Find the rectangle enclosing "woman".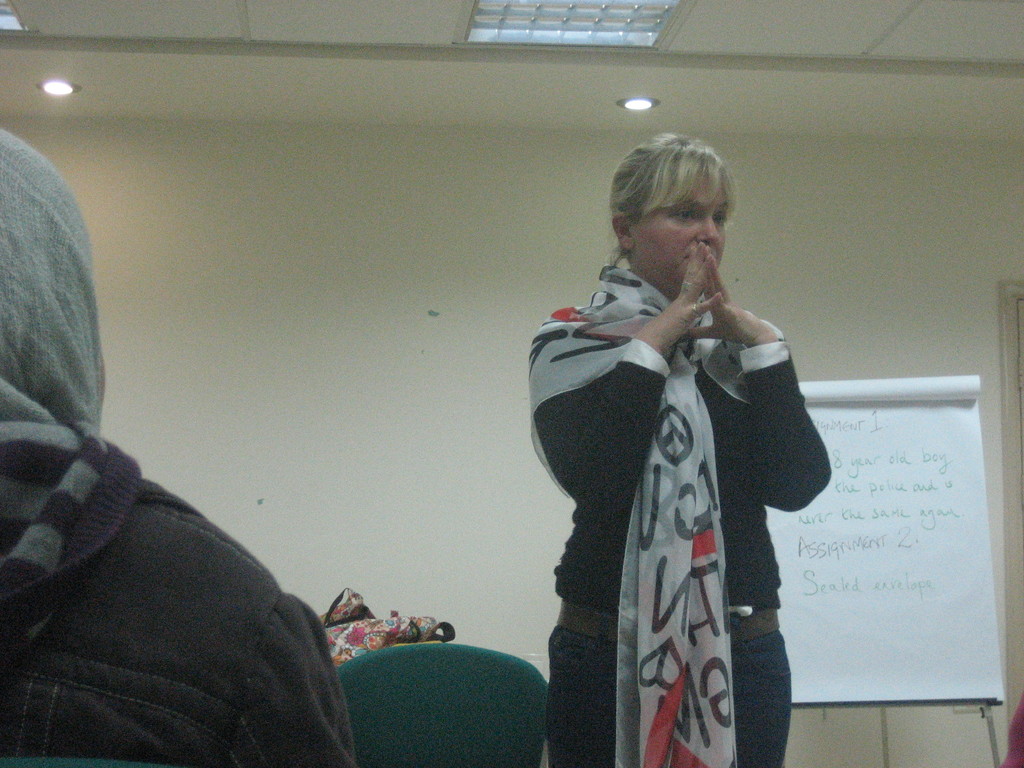
(520,135,840,767).
